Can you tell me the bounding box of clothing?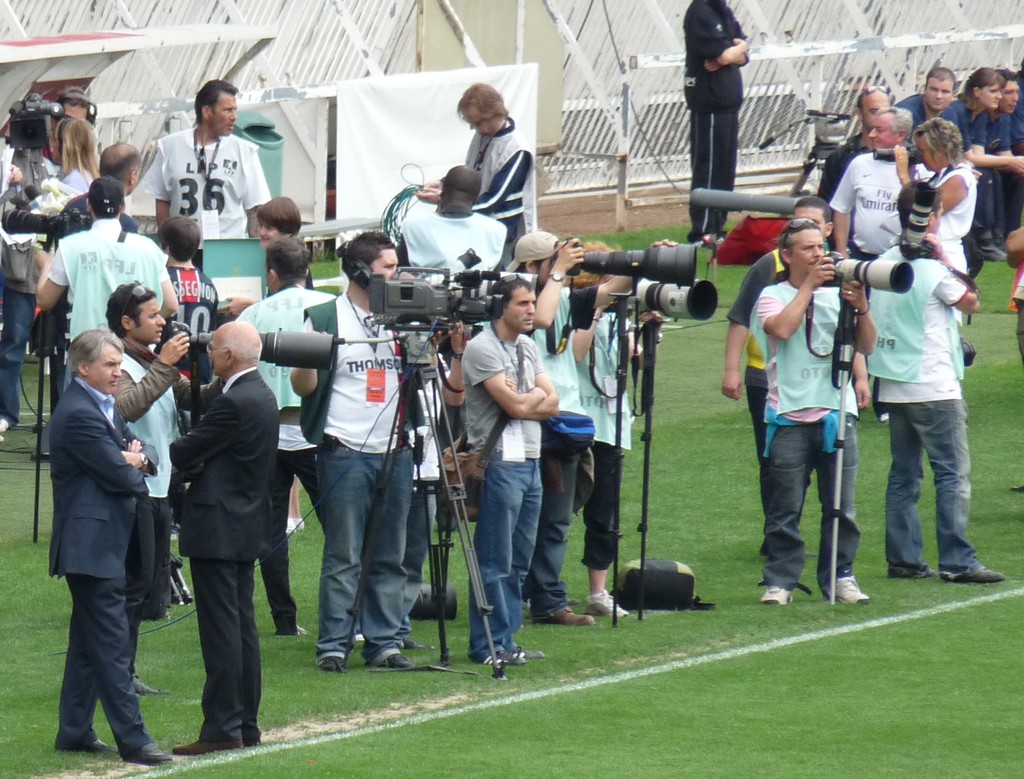
box(161, 257, 218, 349).
